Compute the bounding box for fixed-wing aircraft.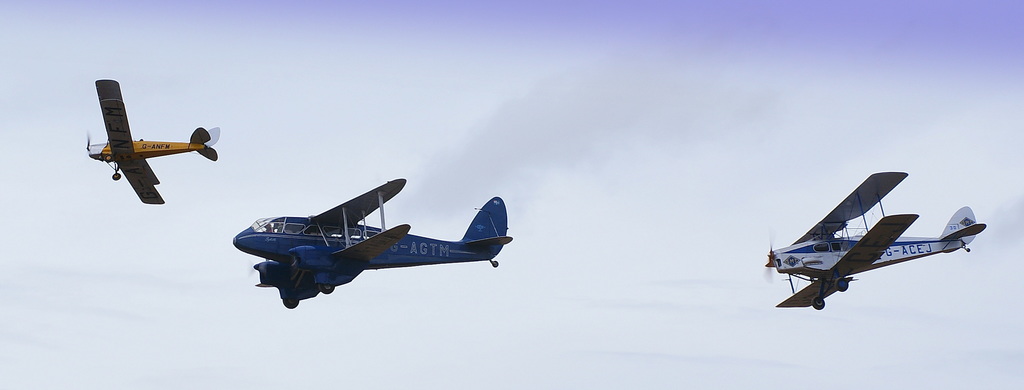
(left=84, top=79, right=223, bottom=205).
